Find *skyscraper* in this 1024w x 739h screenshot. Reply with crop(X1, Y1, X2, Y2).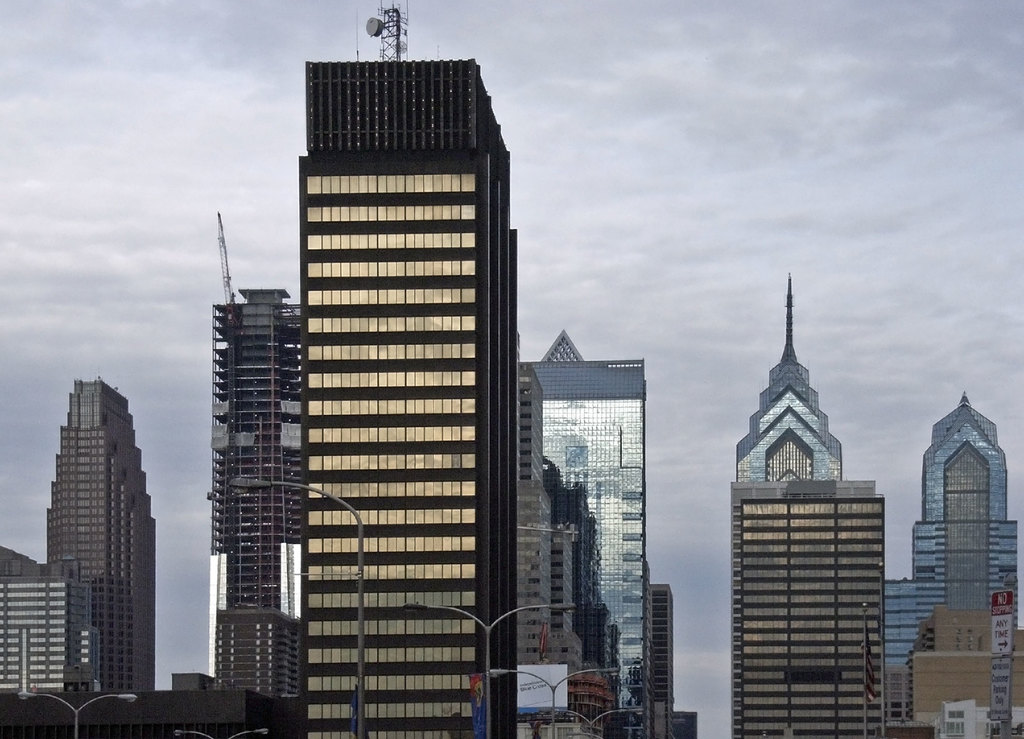
crop(203, 207, 309, 683).
